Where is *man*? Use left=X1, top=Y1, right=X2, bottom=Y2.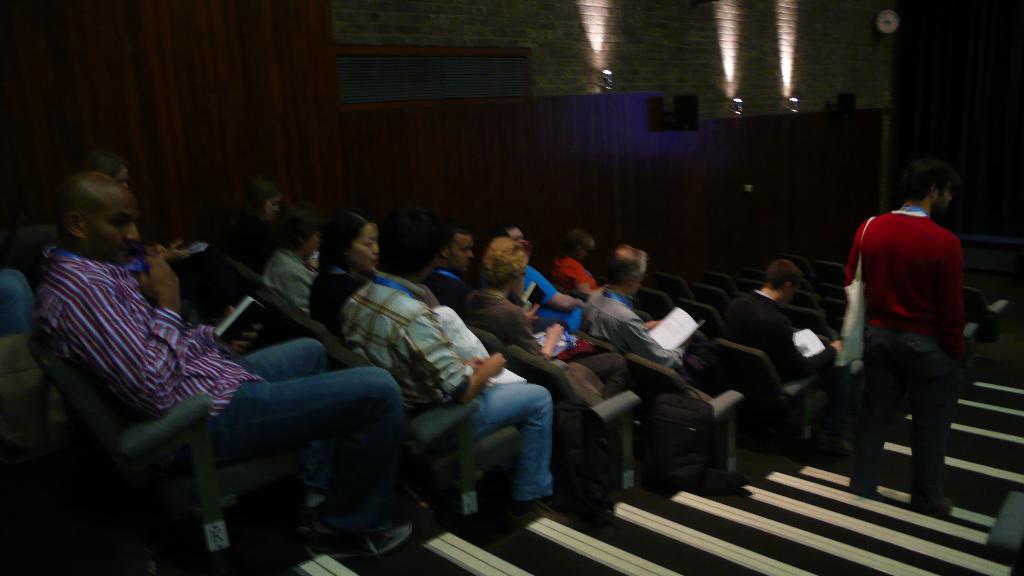
left=840, top=161, right=968, bottom=510.
